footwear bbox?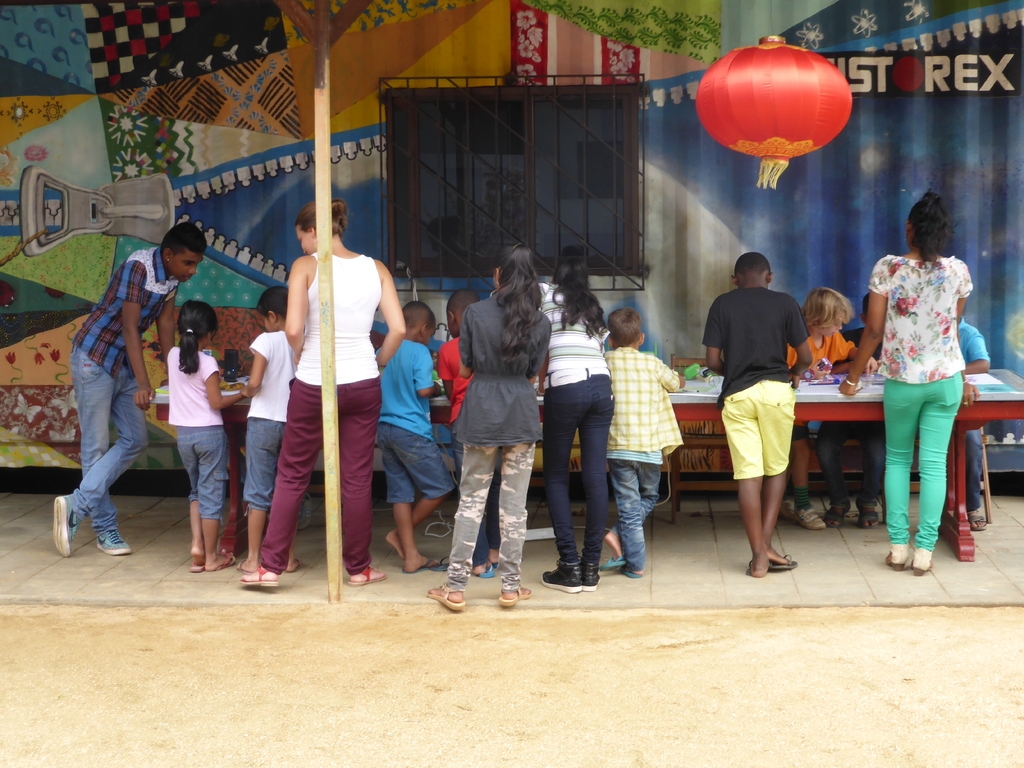
{"x1": 52, "y1": 496, "x2": 77, "y2": 558}
